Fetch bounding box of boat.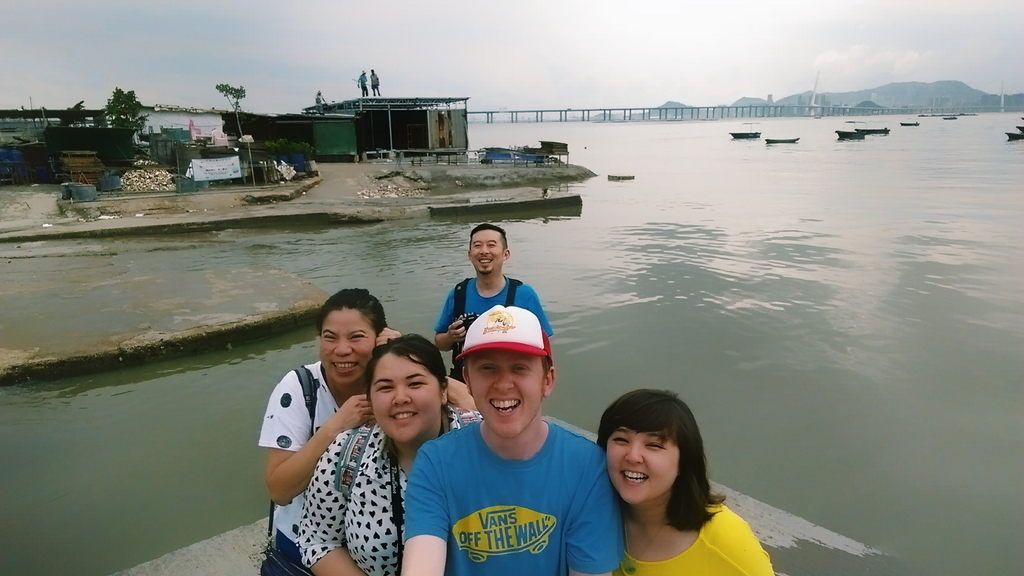
Bbox: {"x1": 729, "y1": 119, "x2": 763, "y2": 139}.
